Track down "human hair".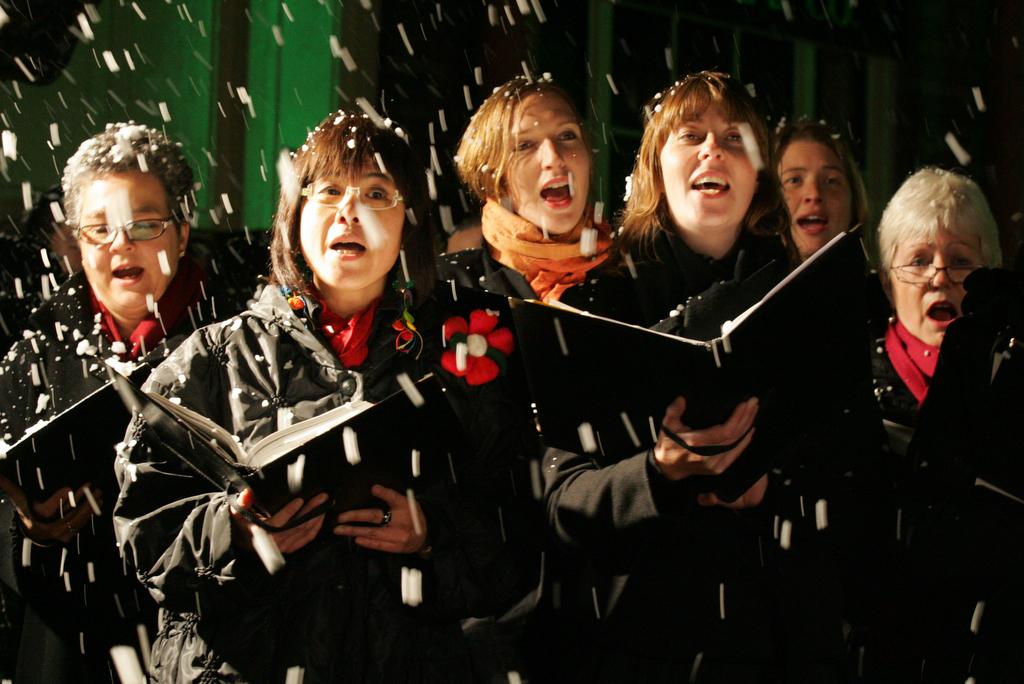
Tracked to locate(19, 182, 66, 254).
